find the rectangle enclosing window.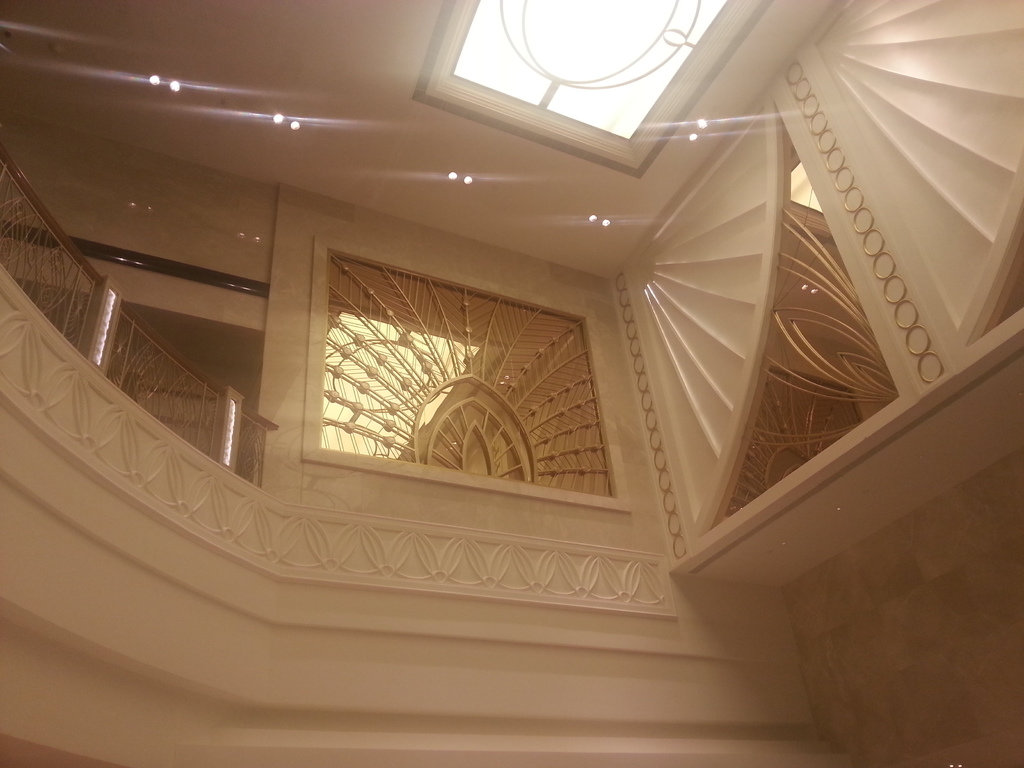
l=419, t=0, r=771, b=177.
